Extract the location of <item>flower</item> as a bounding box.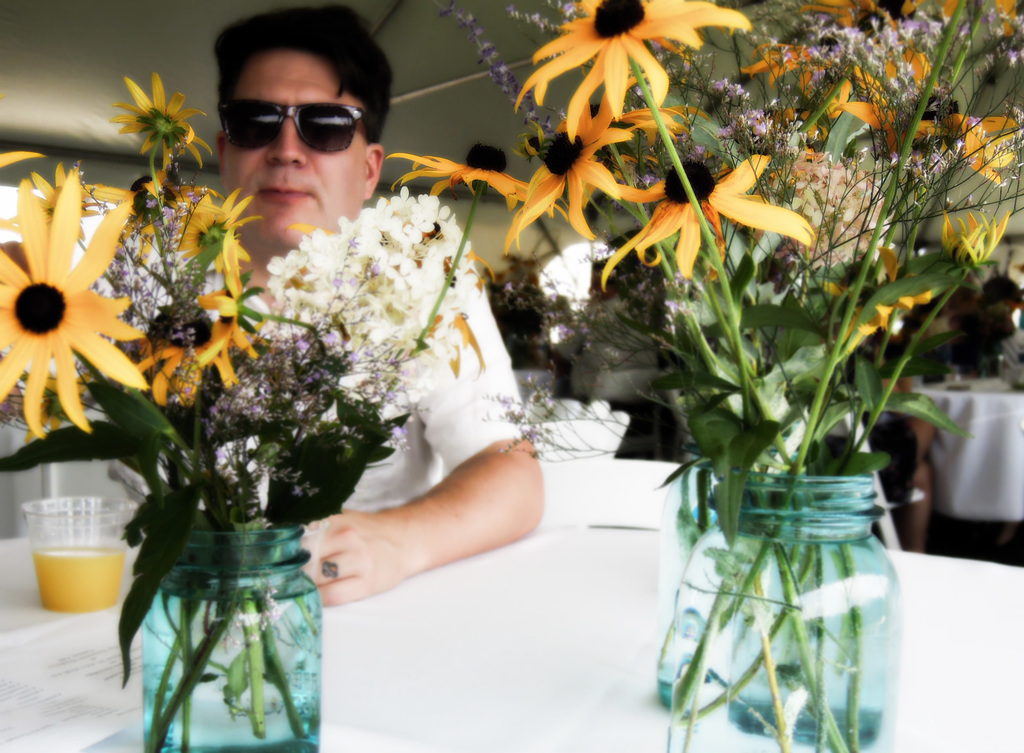
pyautogui.locateOnScreen(109, 75, 210, 165).
